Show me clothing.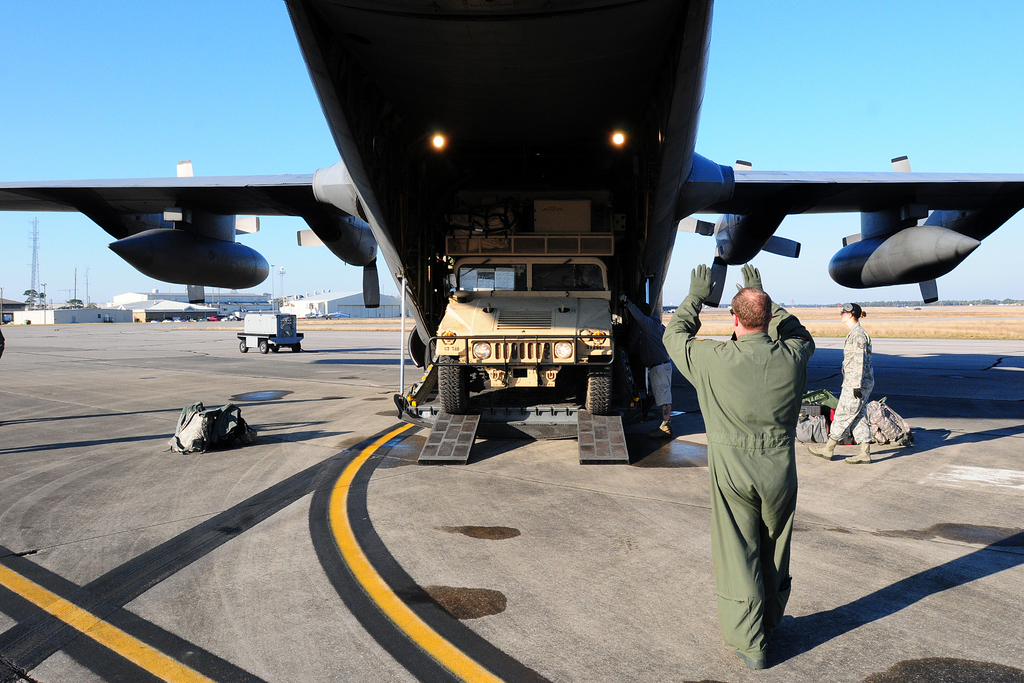
clothing is here: 623, 299, 672, 408.
